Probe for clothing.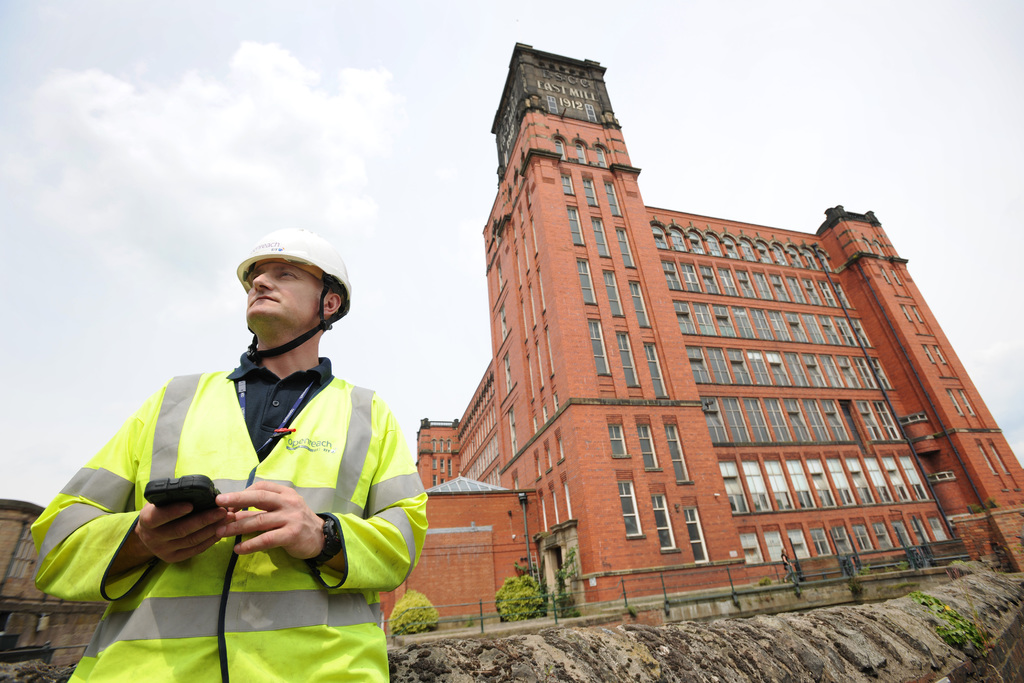
Probe result: (x1=49, y1=290, x2=449, y2=670).
